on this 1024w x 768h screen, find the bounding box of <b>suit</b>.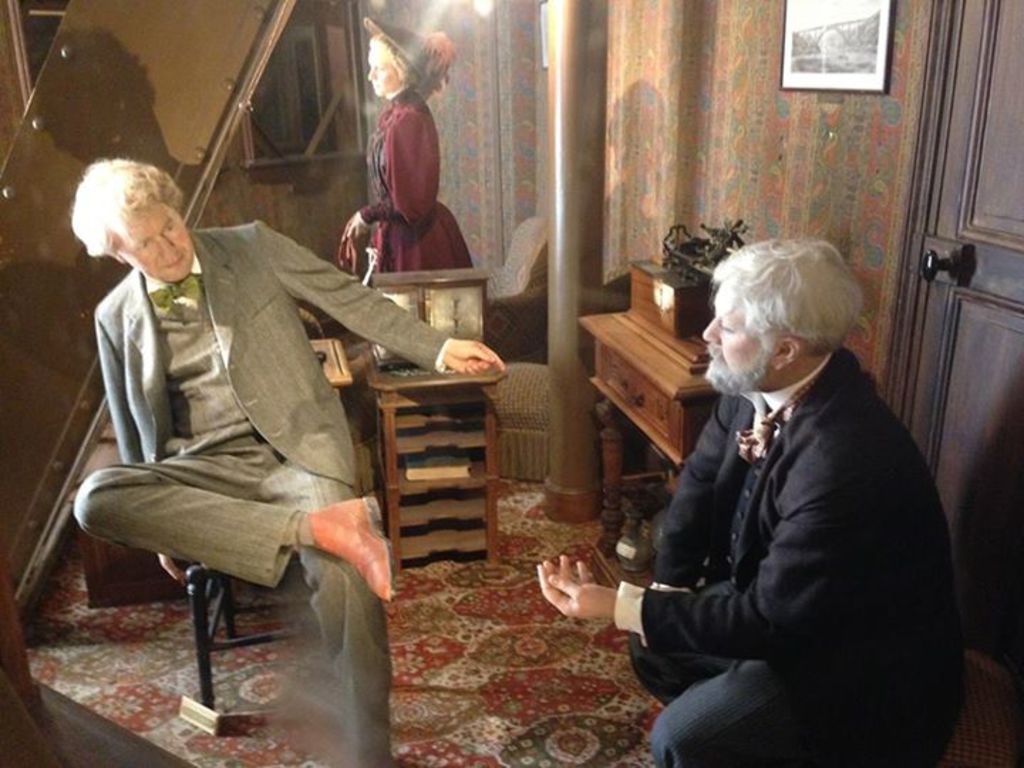
Bounding box: bbox=[617, 350, 959, 767].
